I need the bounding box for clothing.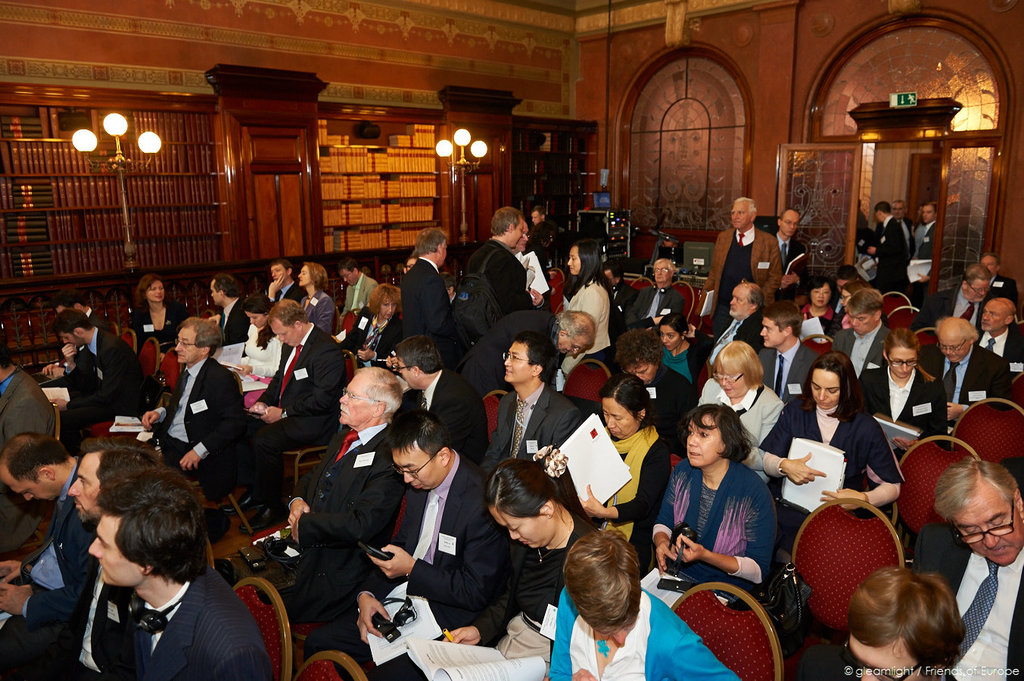
Here it is: {"x1": 765, "y1": 229, "x2": 805, "y2": 307}.
